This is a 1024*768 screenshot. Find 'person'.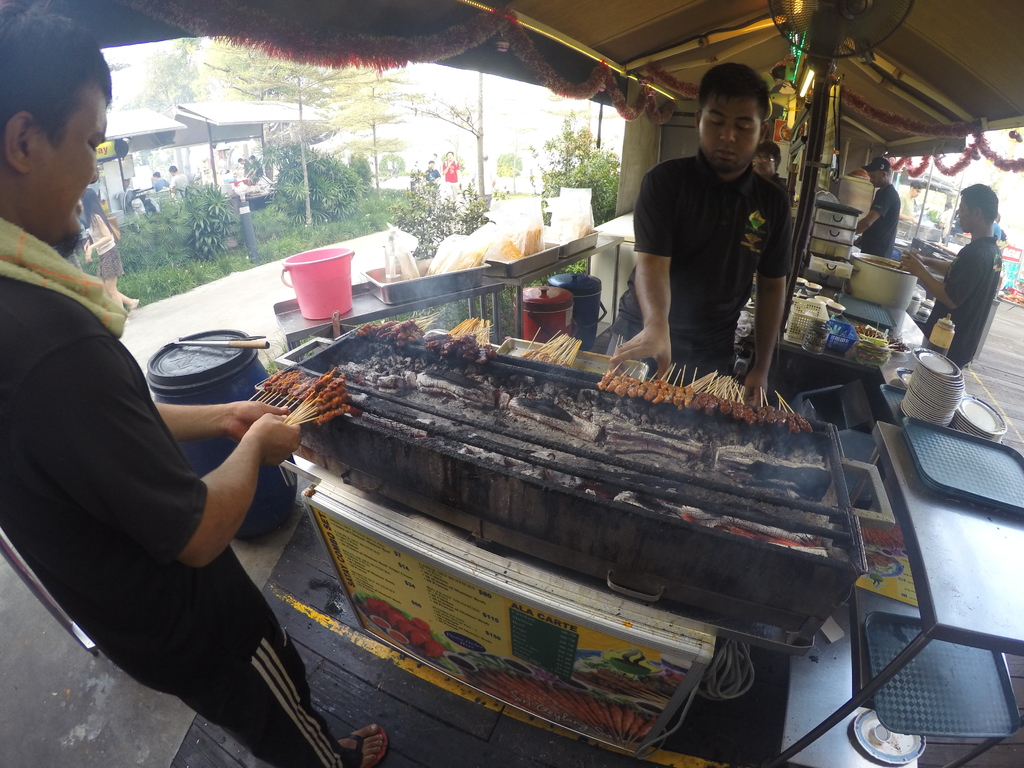
Bounding box: Rect(446, 154, 460, 198).
